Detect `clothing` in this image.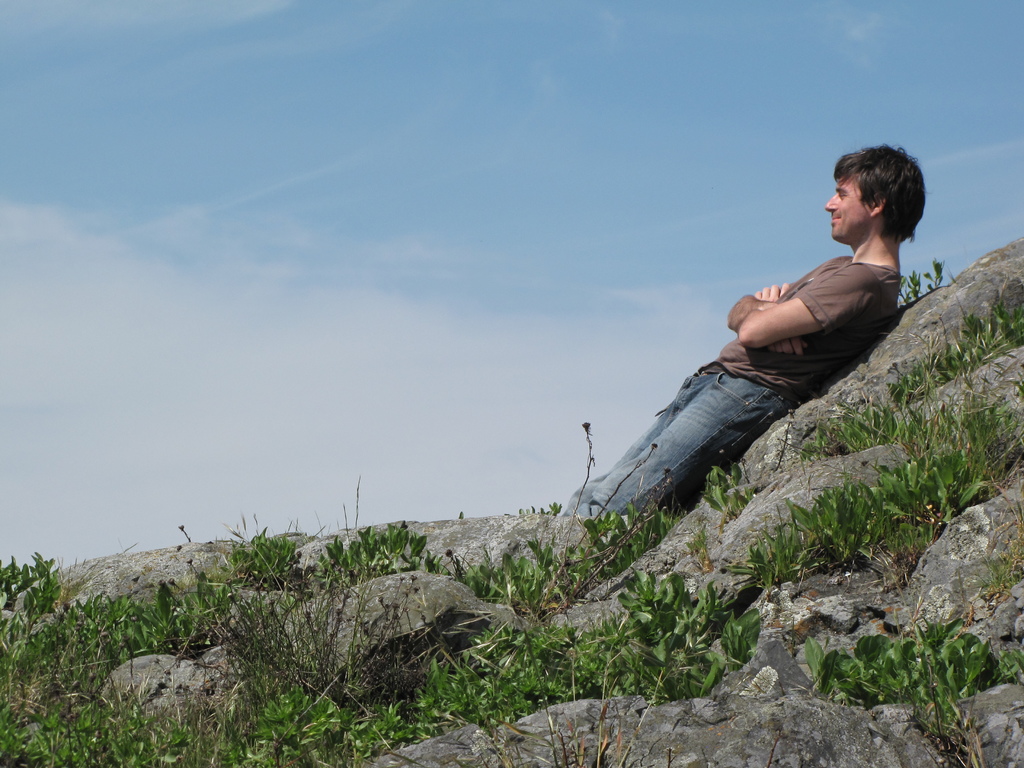
Detection: bbox(561, 253, 905, 522).
